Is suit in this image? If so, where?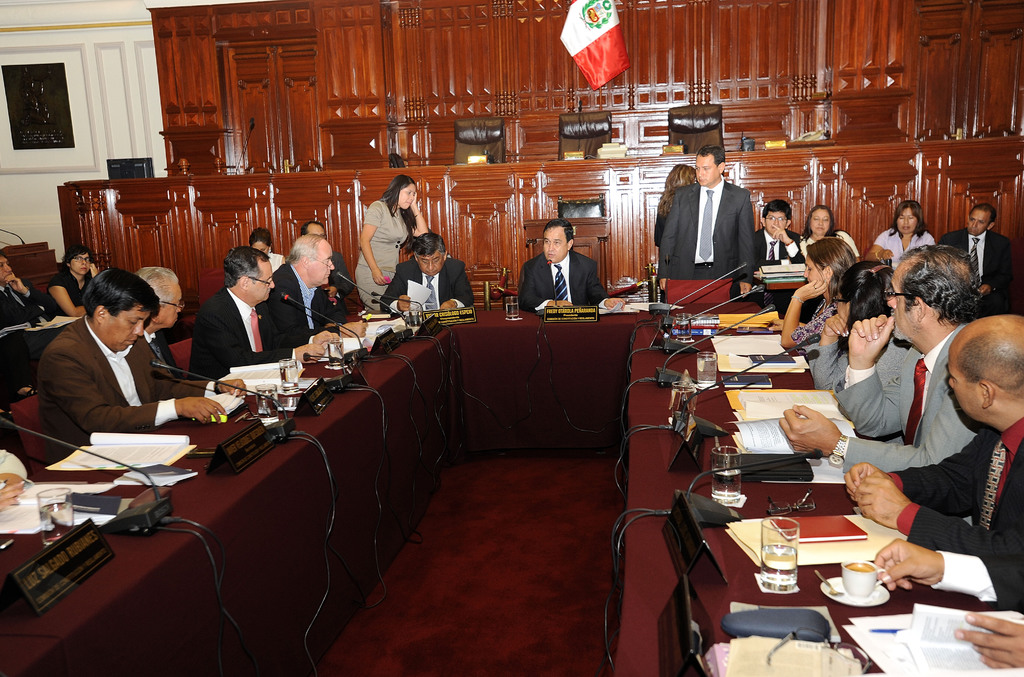
Yes, at pyautogui.locateOnScreen(824, 321, 985, 475).
